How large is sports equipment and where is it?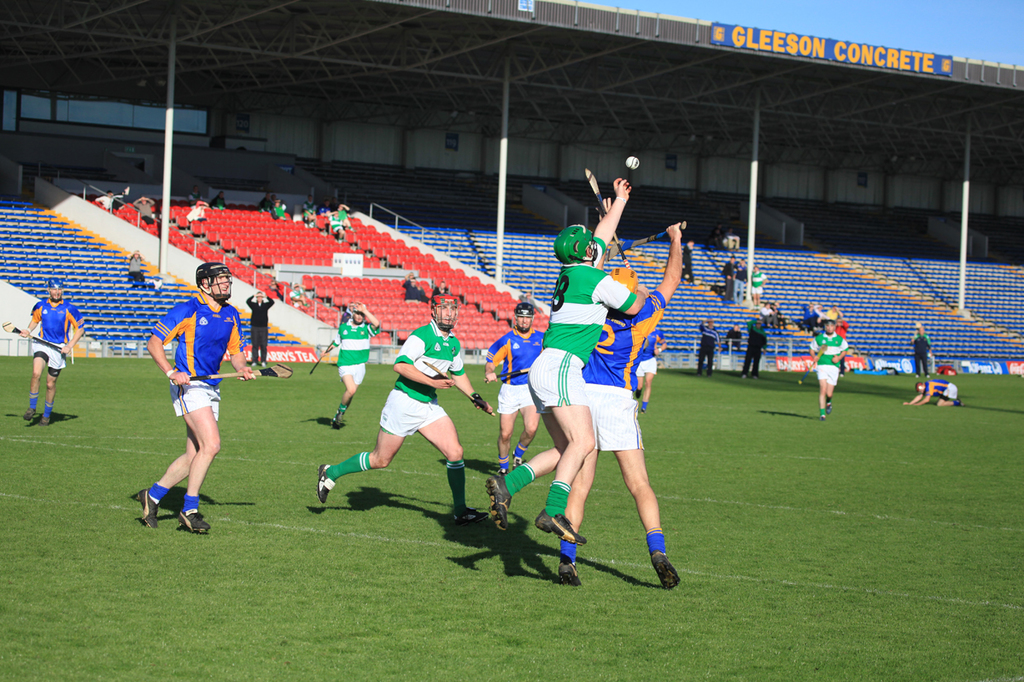
Bounding box: box=[625, 155, 639, 171].
